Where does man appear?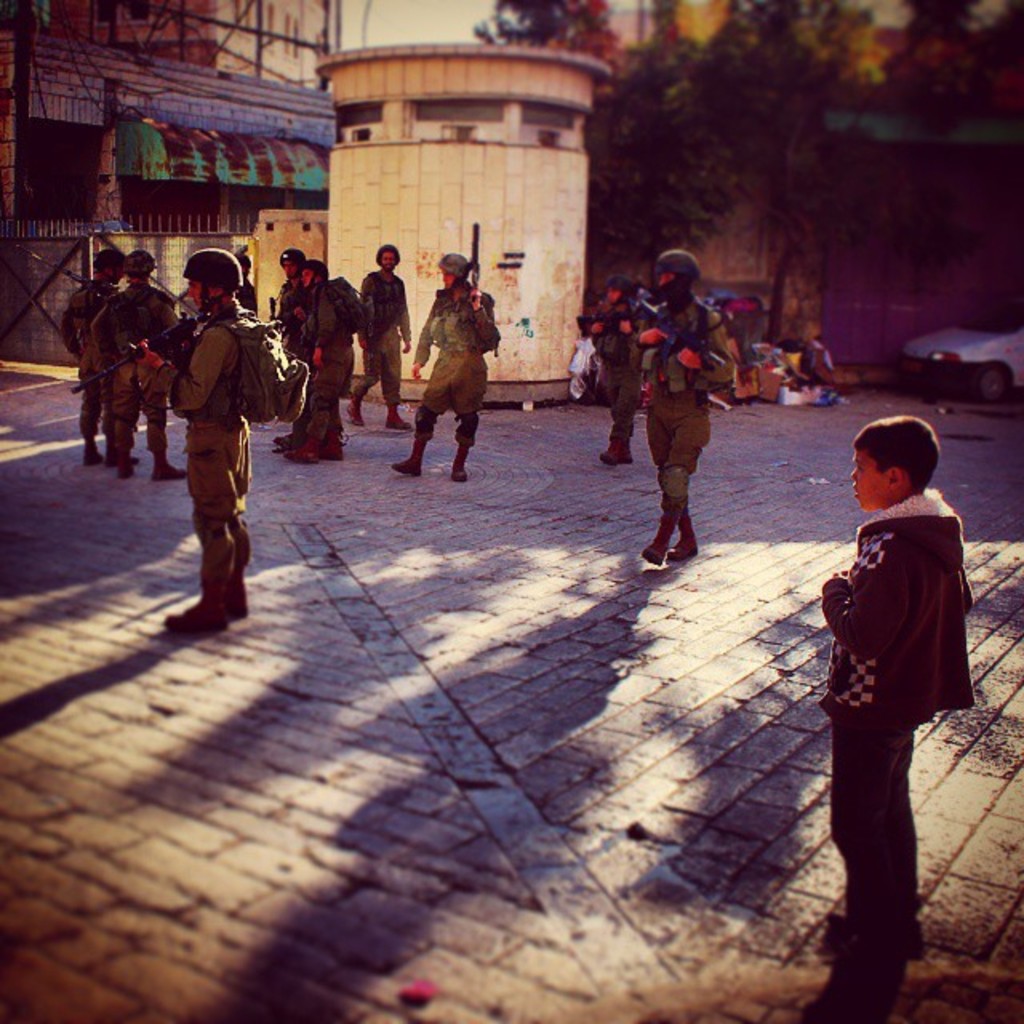
Appears at (x1=277, y1=246, x2=306, y2=350).
